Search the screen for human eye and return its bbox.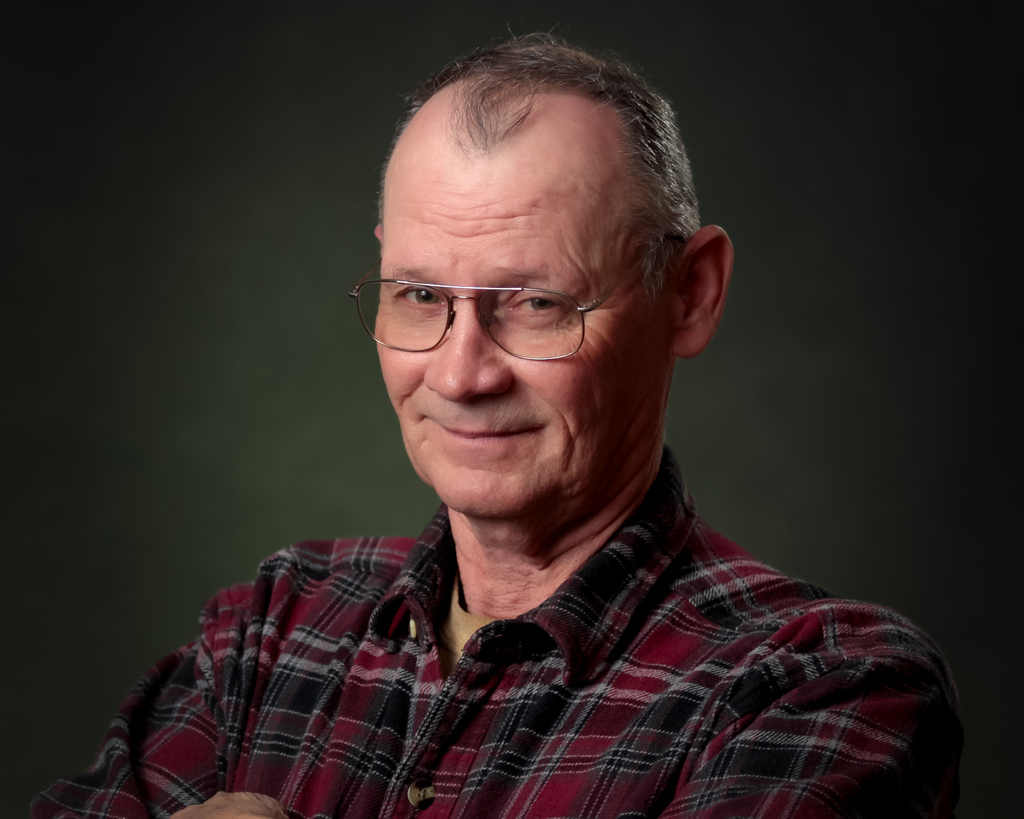
Found: (x1=387, y1=282, x2=448, y2=314).
